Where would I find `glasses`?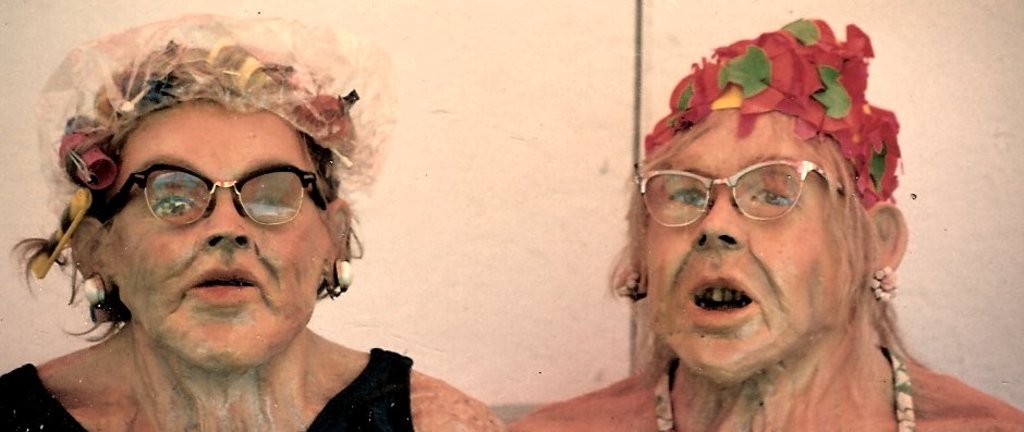
At [left=639, top=151, right=868, bottom=233].
